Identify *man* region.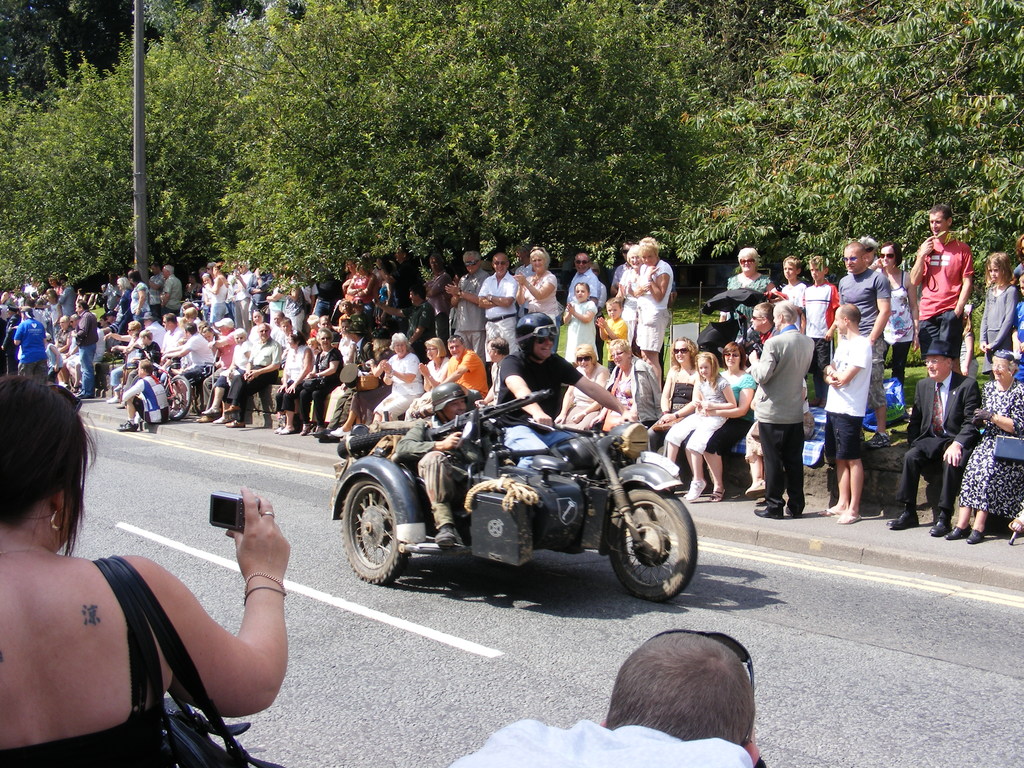
Region: pyautogui.locateOnScreen(226, 258, 252, 326).
